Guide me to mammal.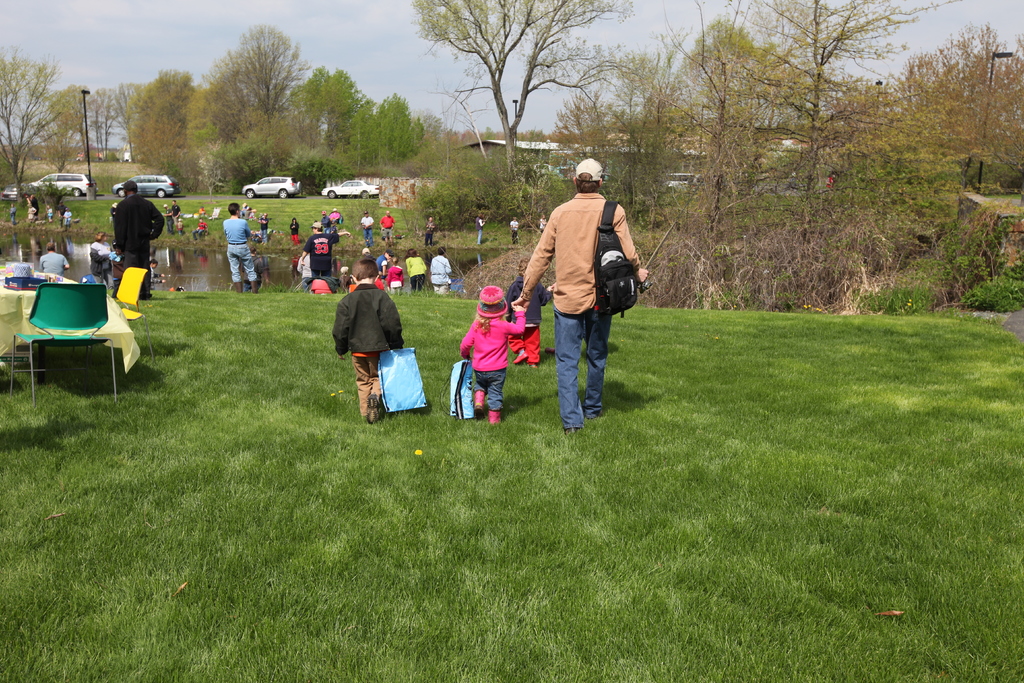
Guidance: bbox=[477, 212, 486, 237].
